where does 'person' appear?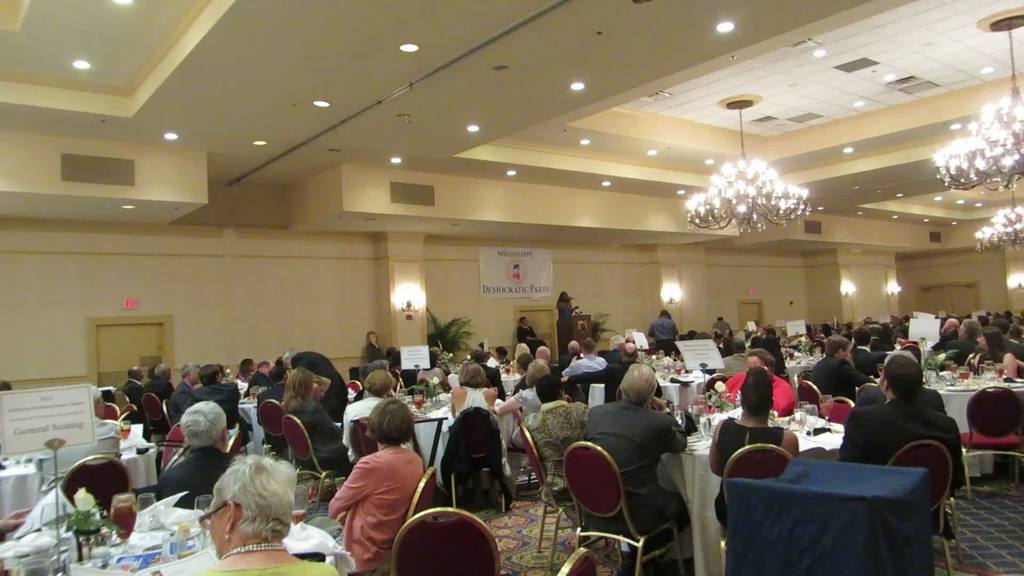
Appears at 703,364,801,546.
